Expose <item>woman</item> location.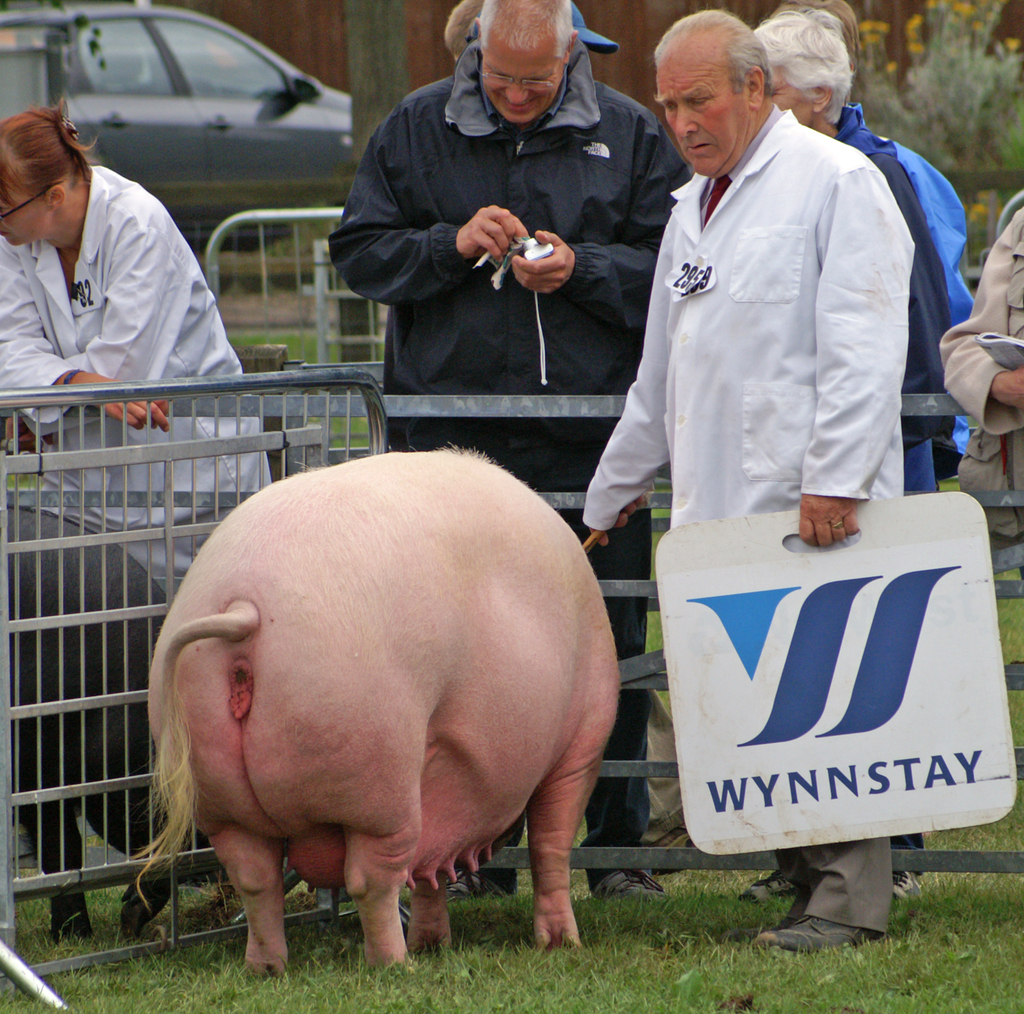
Exposed at [0, 93, 273, 602].
